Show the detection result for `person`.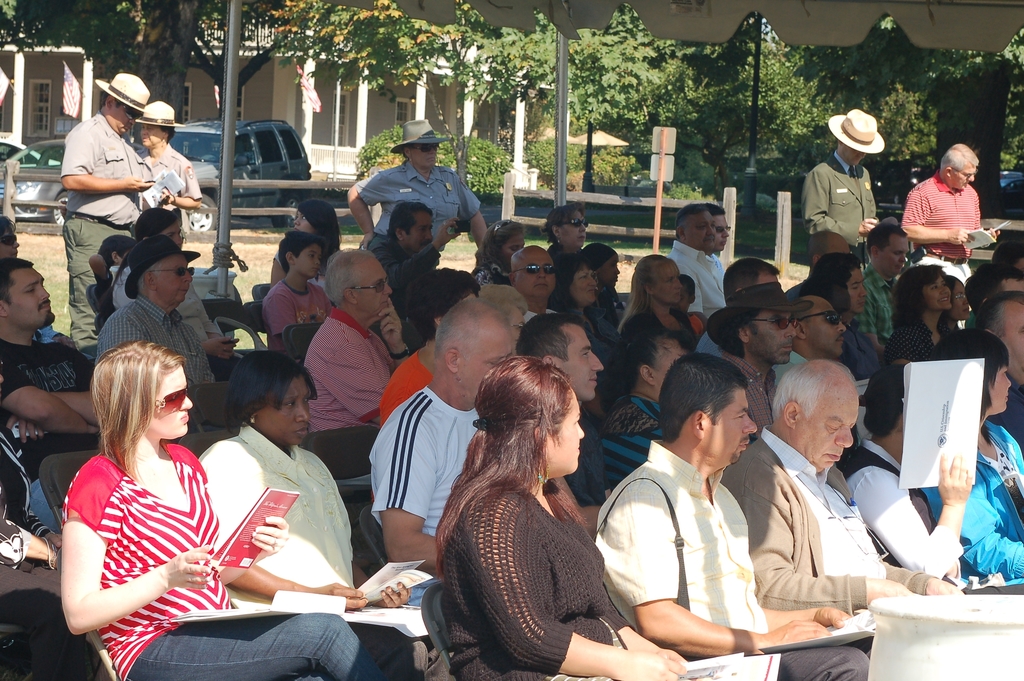
(95, 227, 230, 407).
